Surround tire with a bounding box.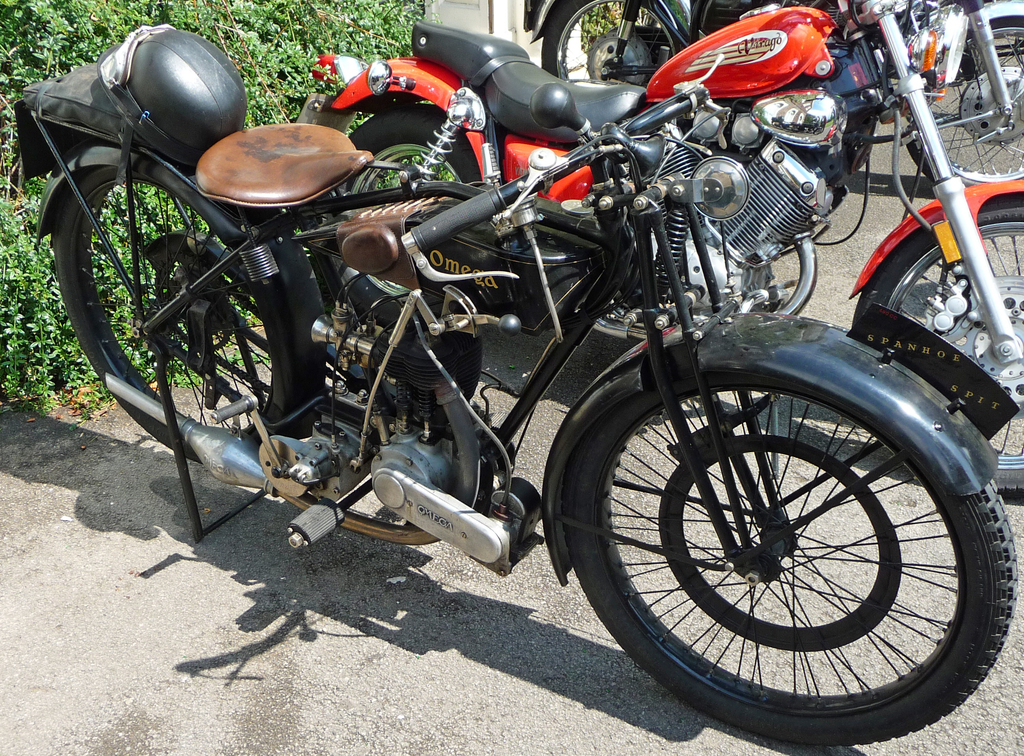
{"left": 568, "top": 335, "right": 973, "bottom": 743}.
